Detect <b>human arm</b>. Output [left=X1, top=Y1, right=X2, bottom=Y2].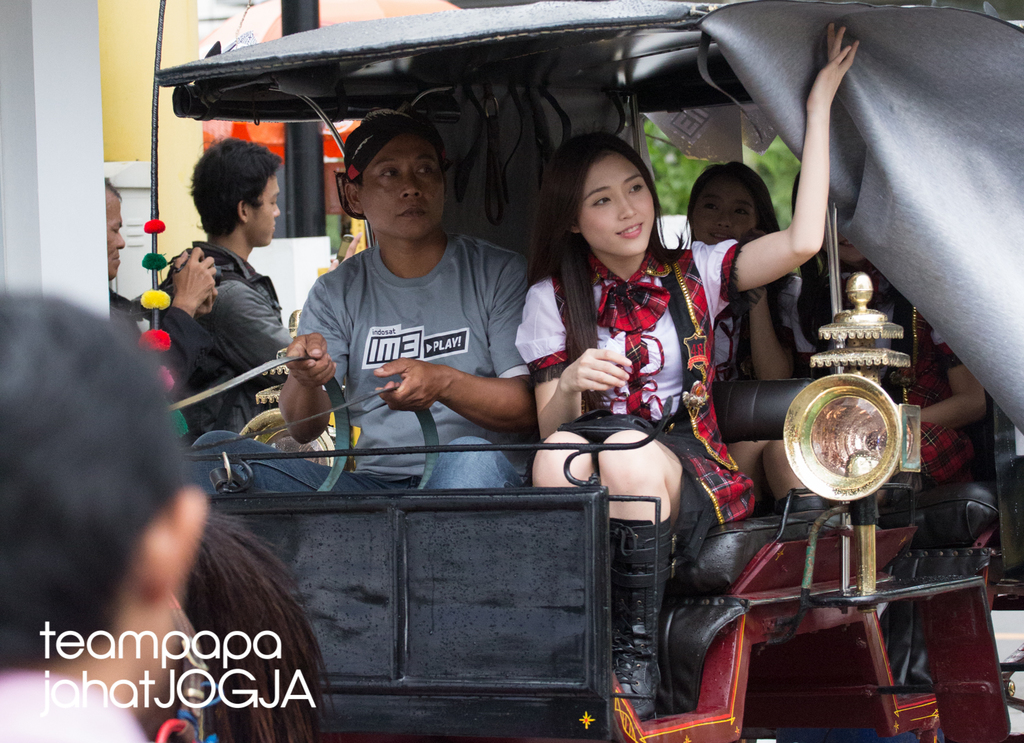
[left=706, top=16, right=858, bottom=299].
